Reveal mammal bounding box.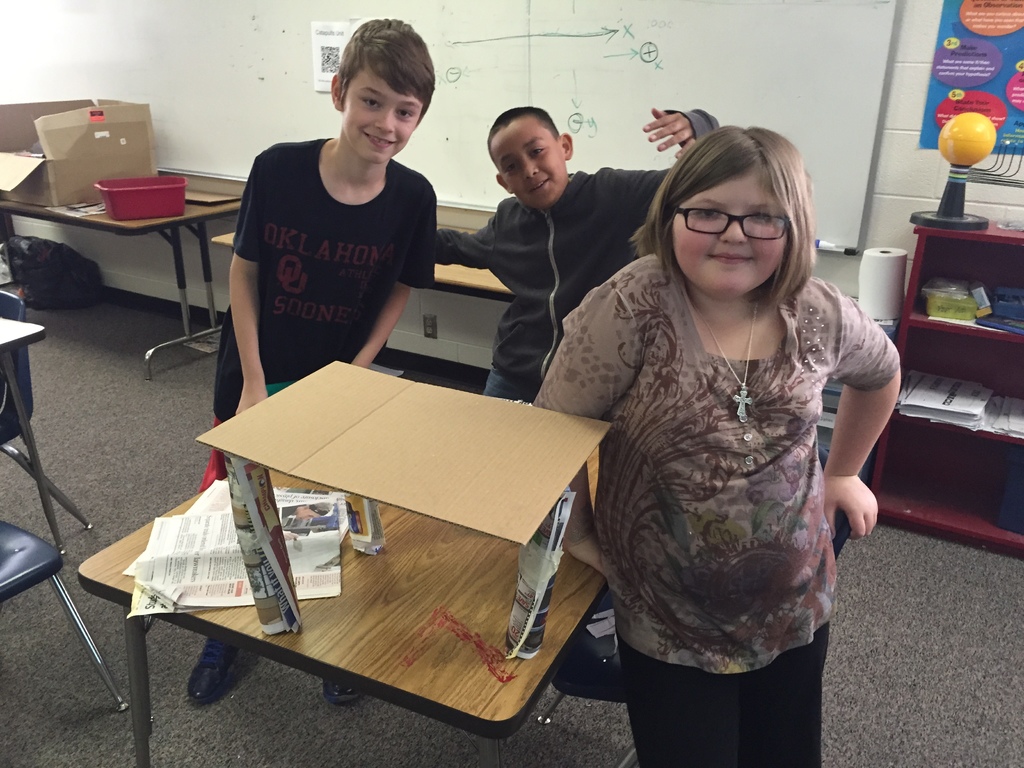
Revealed: 438,109,721,399.
